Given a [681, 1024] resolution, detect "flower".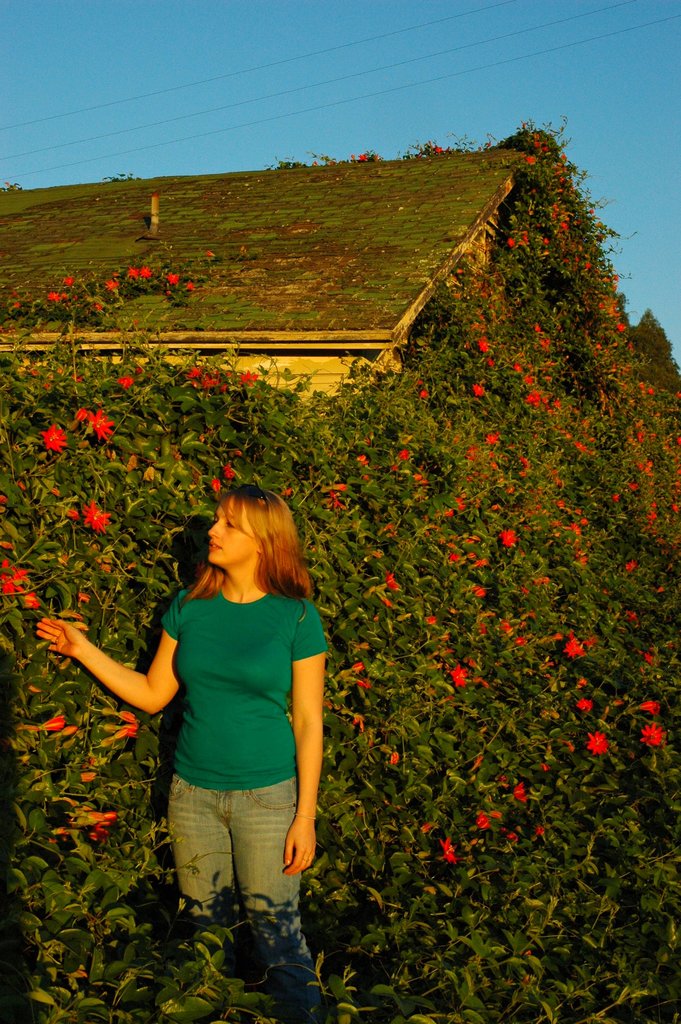
<bbox>50, 724, 78, 736</bbox>.
